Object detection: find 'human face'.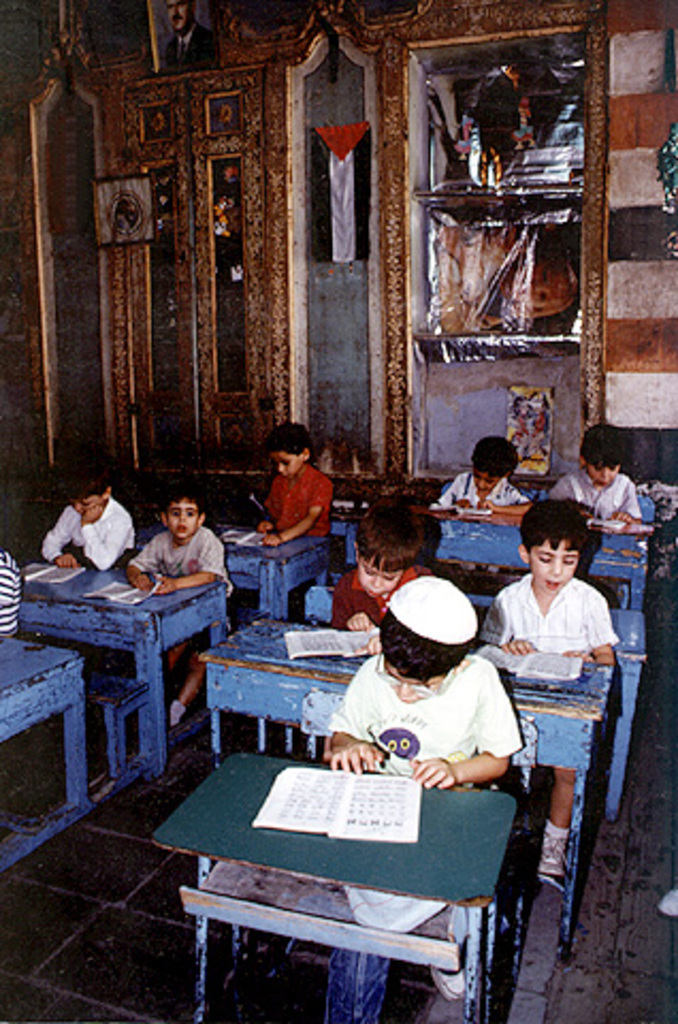
<bbox>271, 450, 301, 474</bbox>.
